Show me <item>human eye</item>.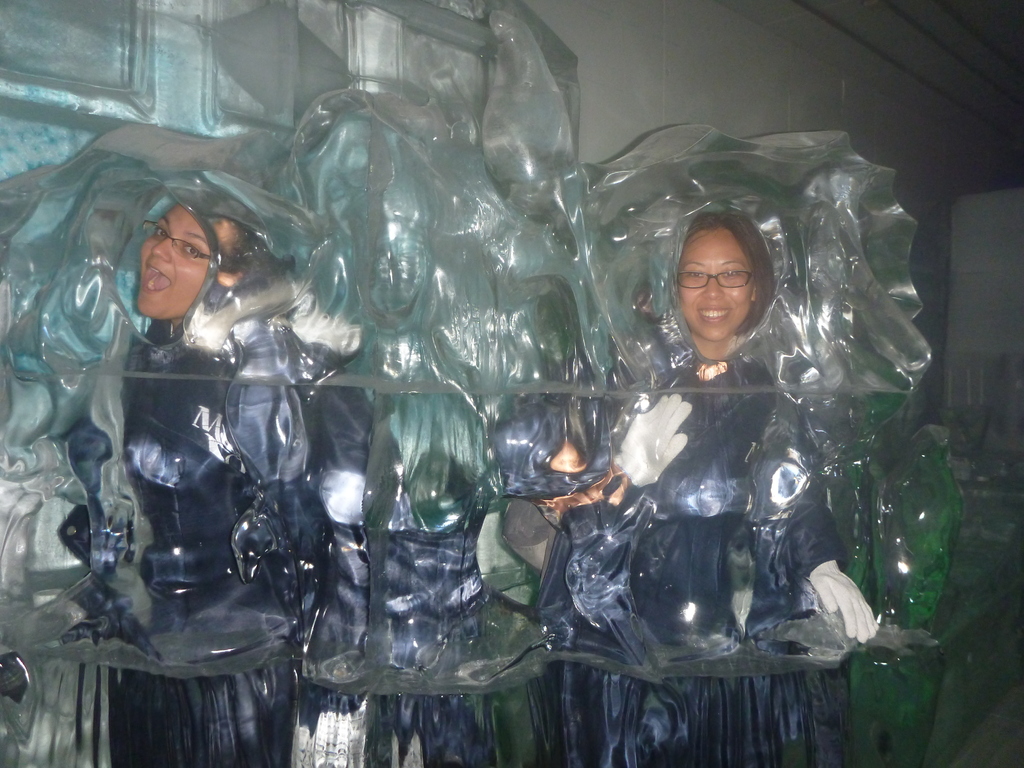
<item>human eye</item> is here: x1=180, y1=241, x2=196, y2=261.
